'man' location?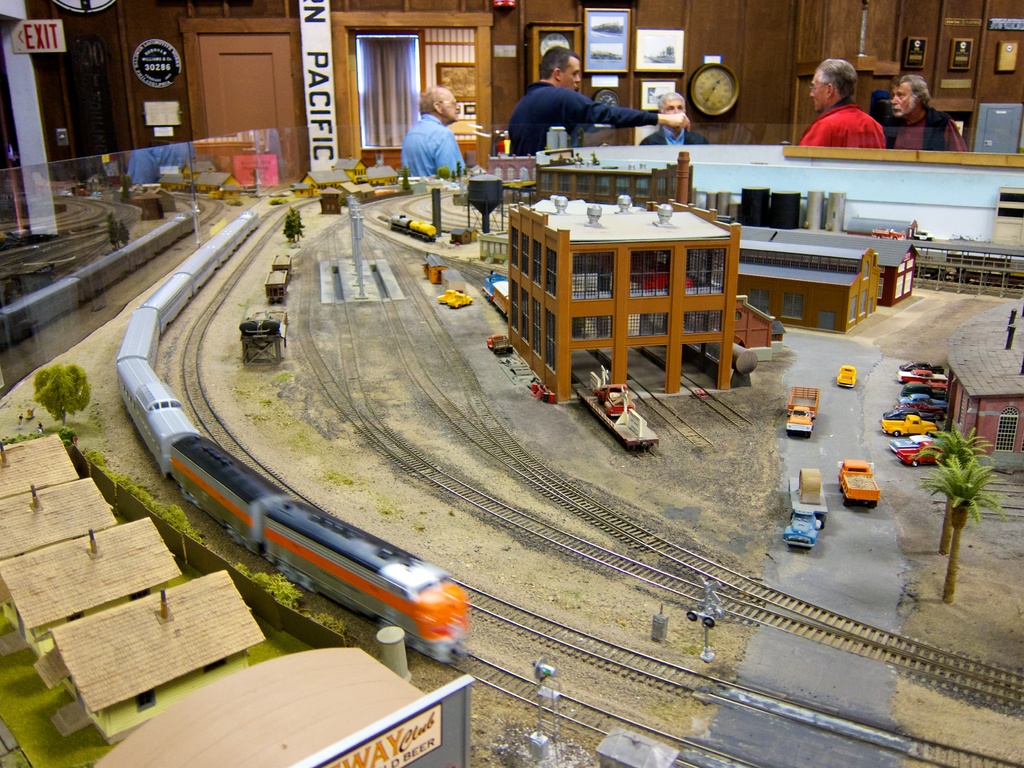
{"left": 798, "top": 58, "right": 884, "bottom": 147}
